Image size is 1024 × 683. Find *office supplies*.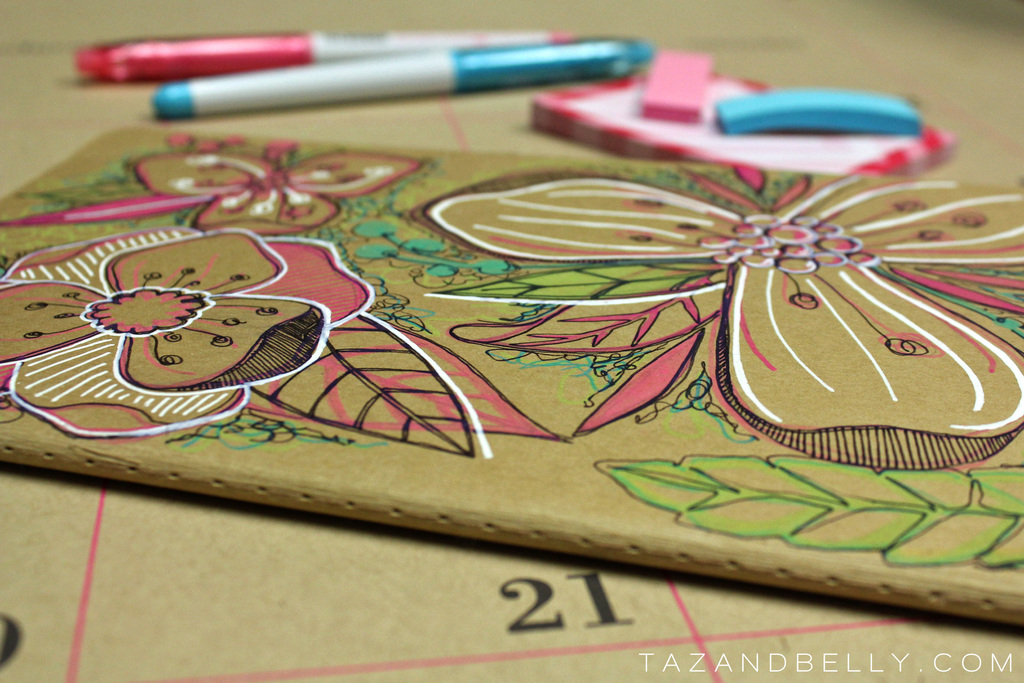
(88,42,701,146).
